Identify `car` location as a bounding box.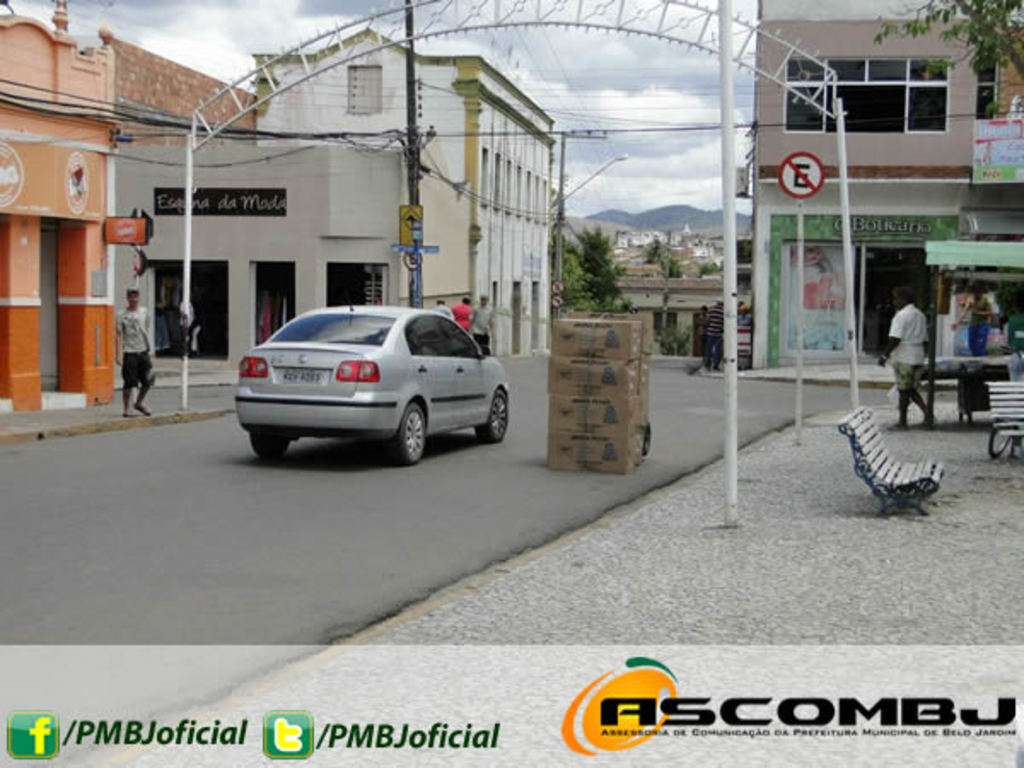
<region>232, 305, 509, 468</region>.
